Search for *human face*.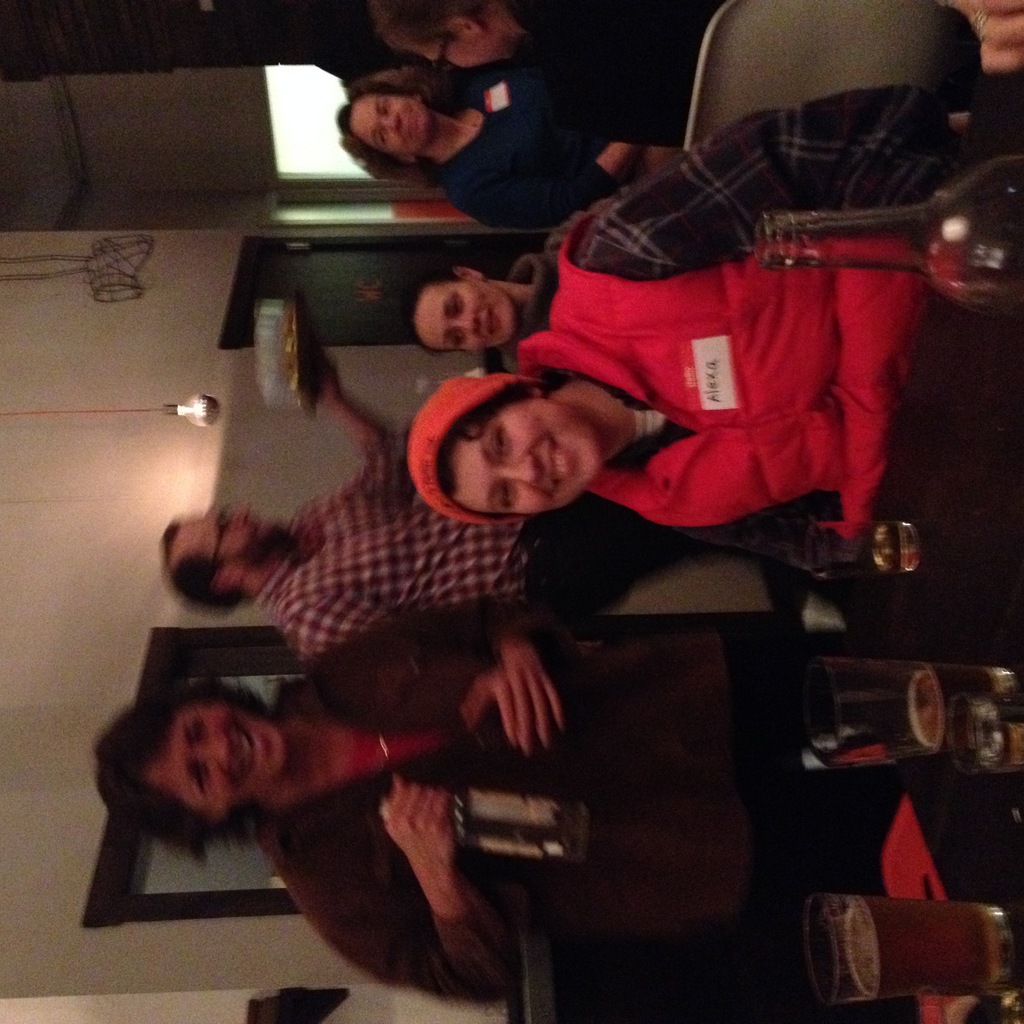
Found at x1=420, y1=38, x2=508, y2=69.
